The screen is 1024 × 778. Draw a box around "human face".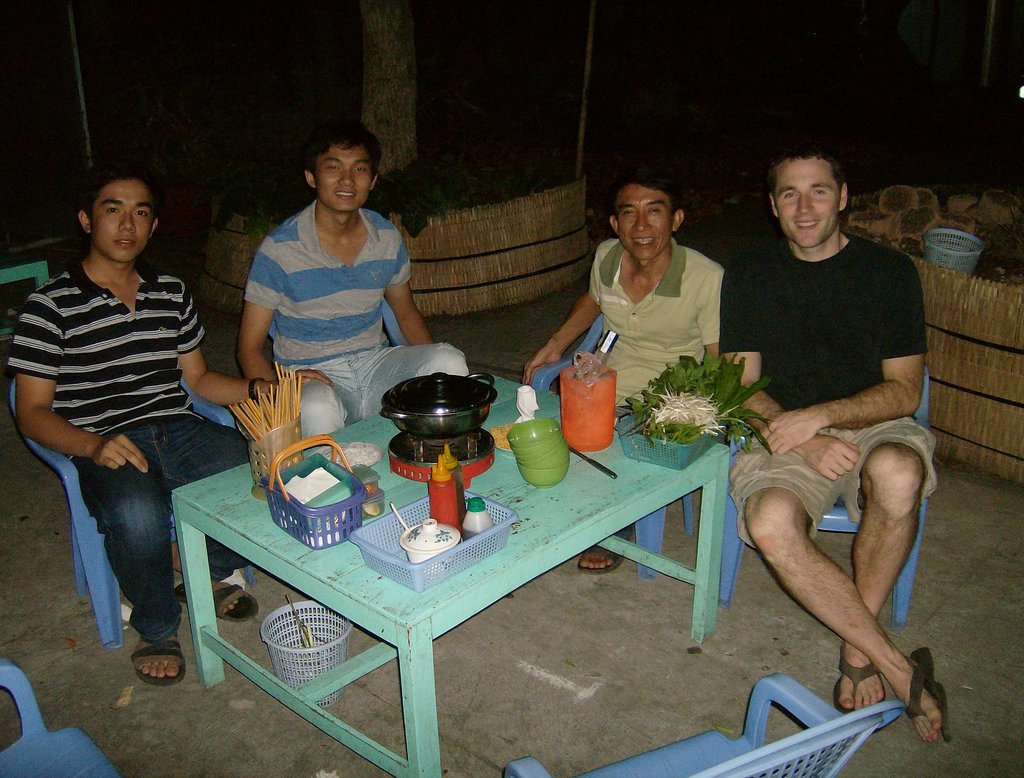
(777, 161, 841, 246).
